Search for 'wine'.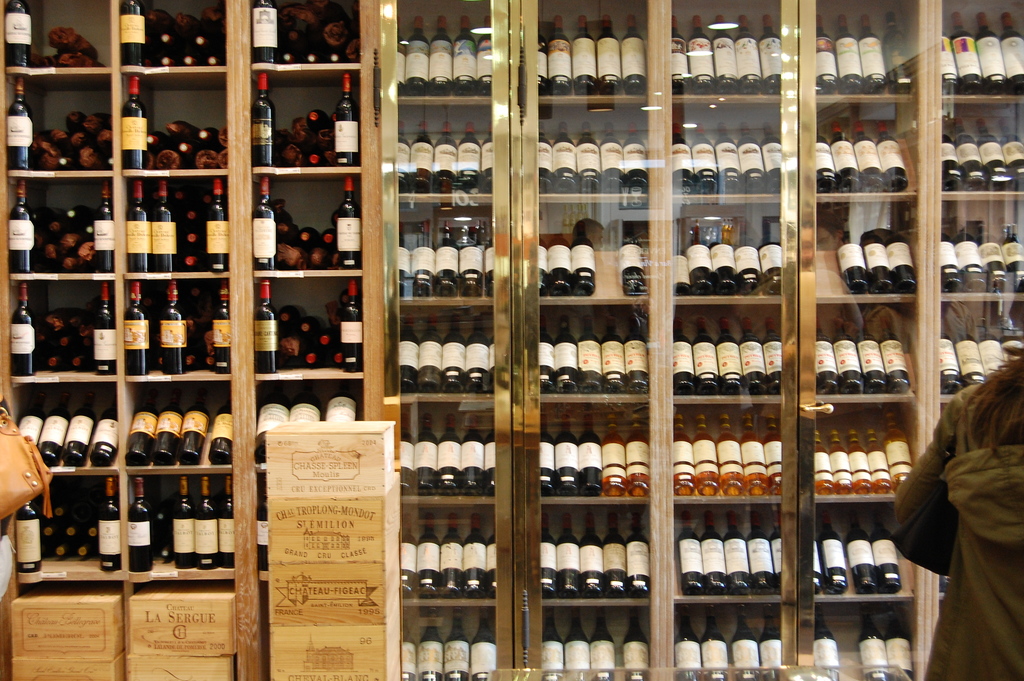
Found at 180:387:211:464.
